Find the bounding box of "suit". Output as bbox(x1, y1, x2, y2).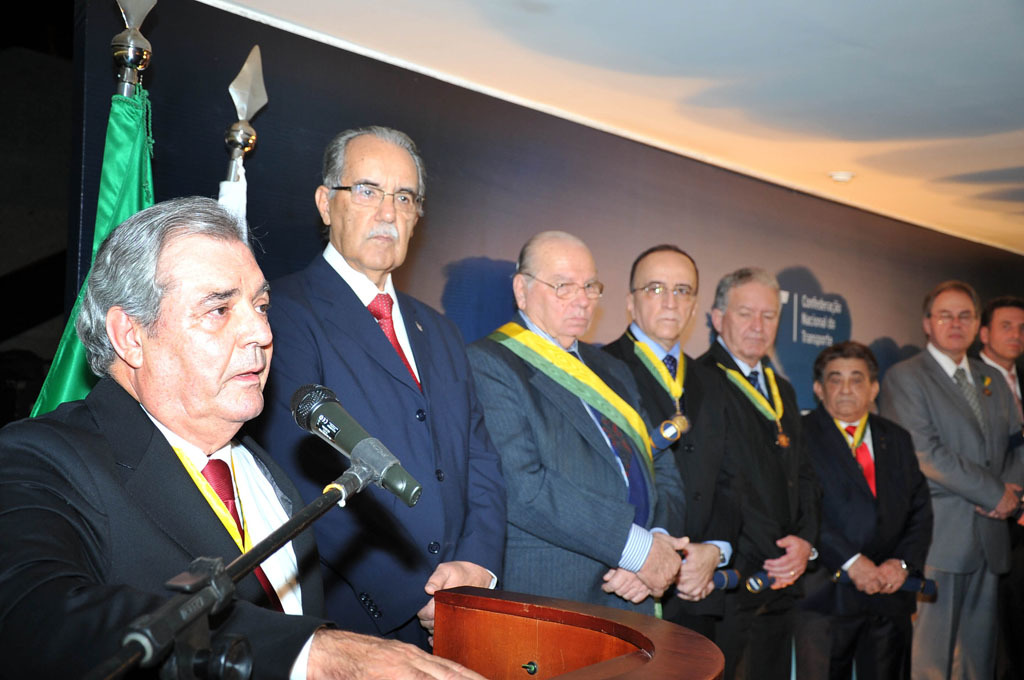
bbox(972, 351, 1023, 679).
